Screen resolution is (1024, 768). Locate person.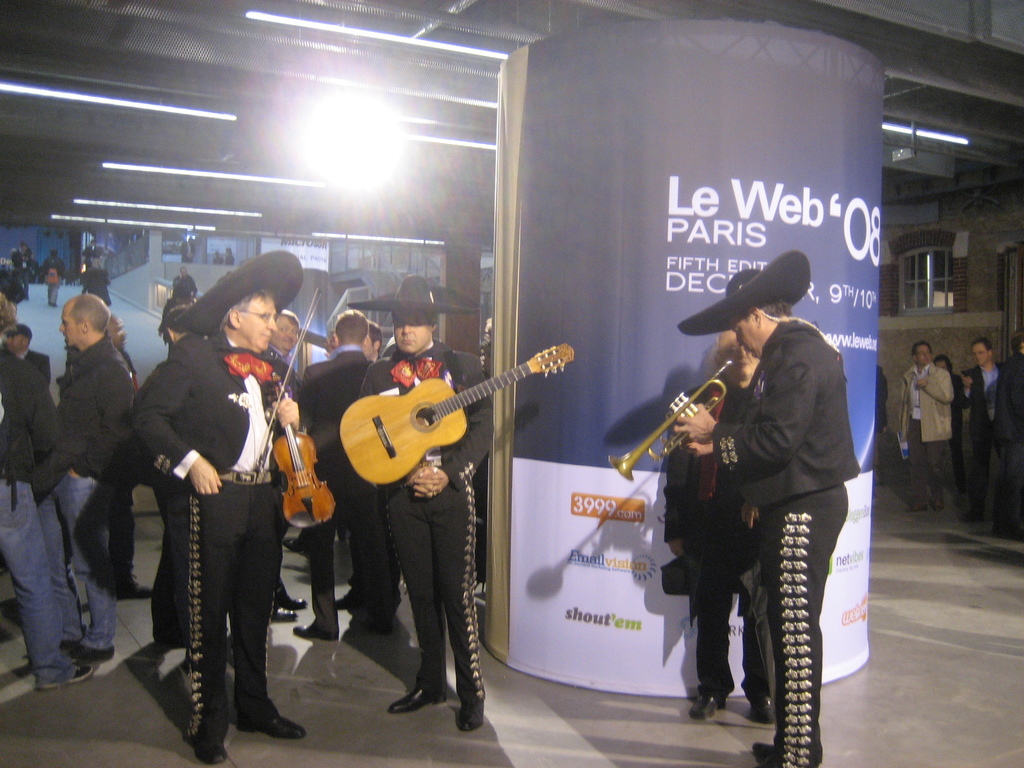
(x1=346, y1=272, x2=494, y2=732).
